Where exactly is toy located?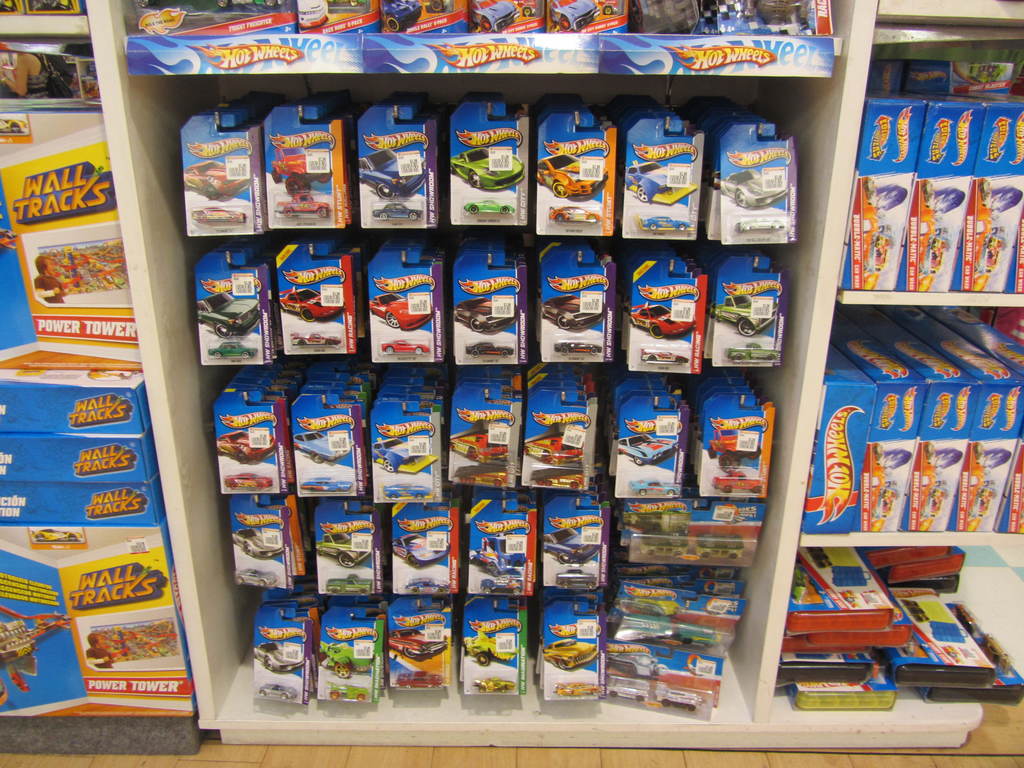
Its bounding box is box=[640, 538, 687, 558].
